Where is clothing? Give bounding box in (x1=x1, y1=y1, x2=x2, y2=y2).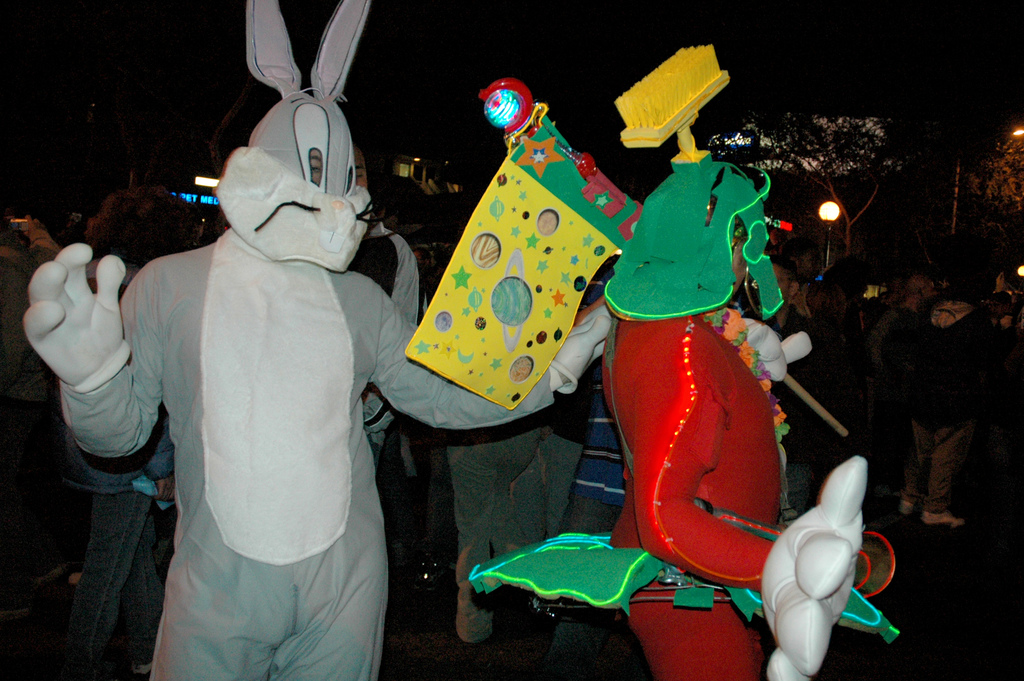
(x1=750, y1=279, x2=816, y2=439).
